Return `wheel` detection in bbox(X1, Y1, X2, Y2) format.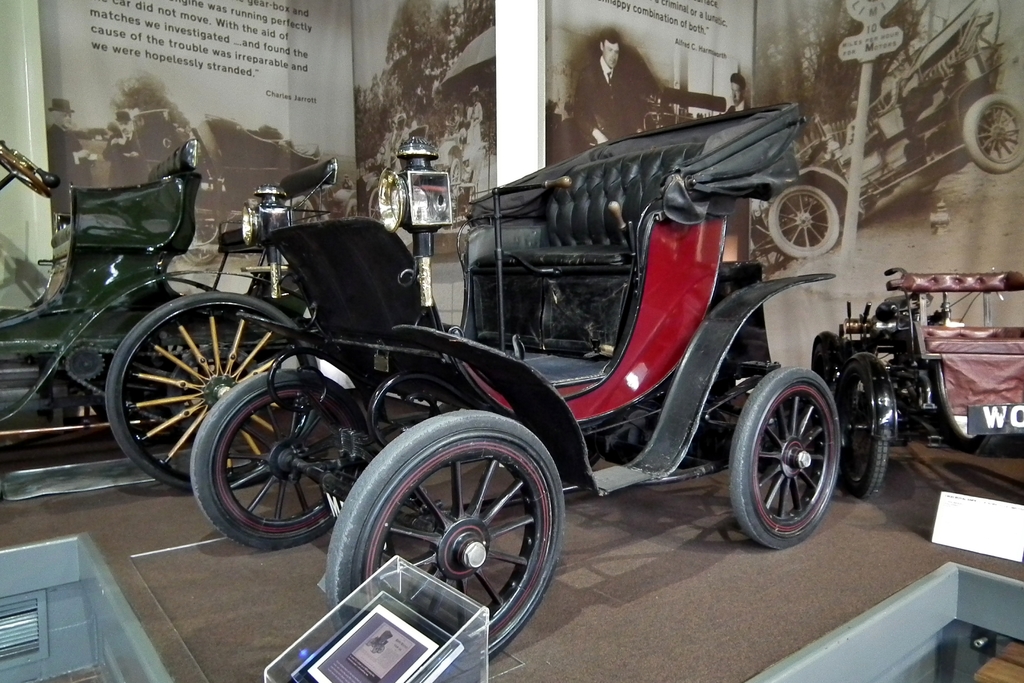
bbox(957, 89, 1023, 176).
